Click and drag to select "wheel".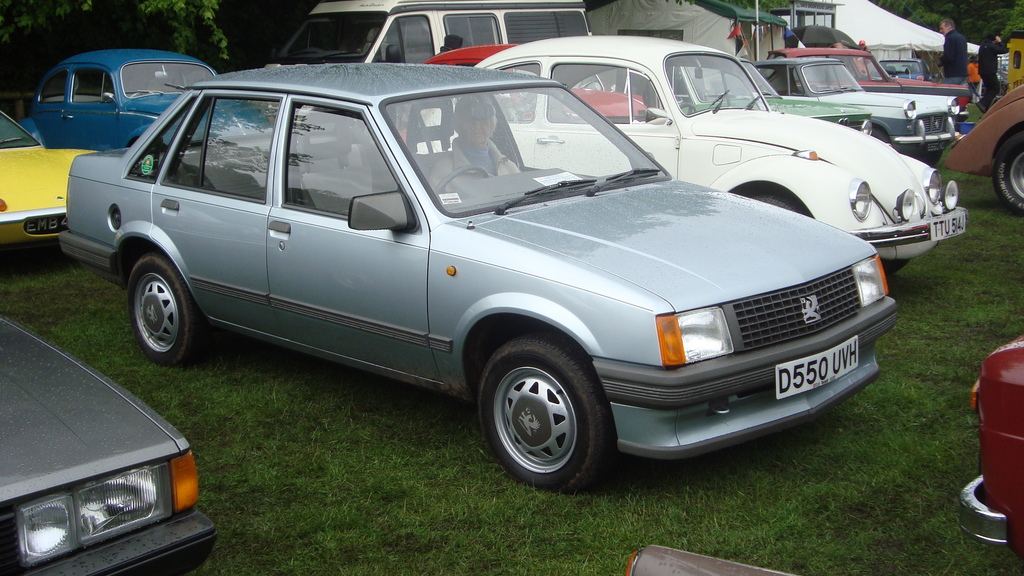
Selection: (left=681, top=101, right=699, bottom=120).
